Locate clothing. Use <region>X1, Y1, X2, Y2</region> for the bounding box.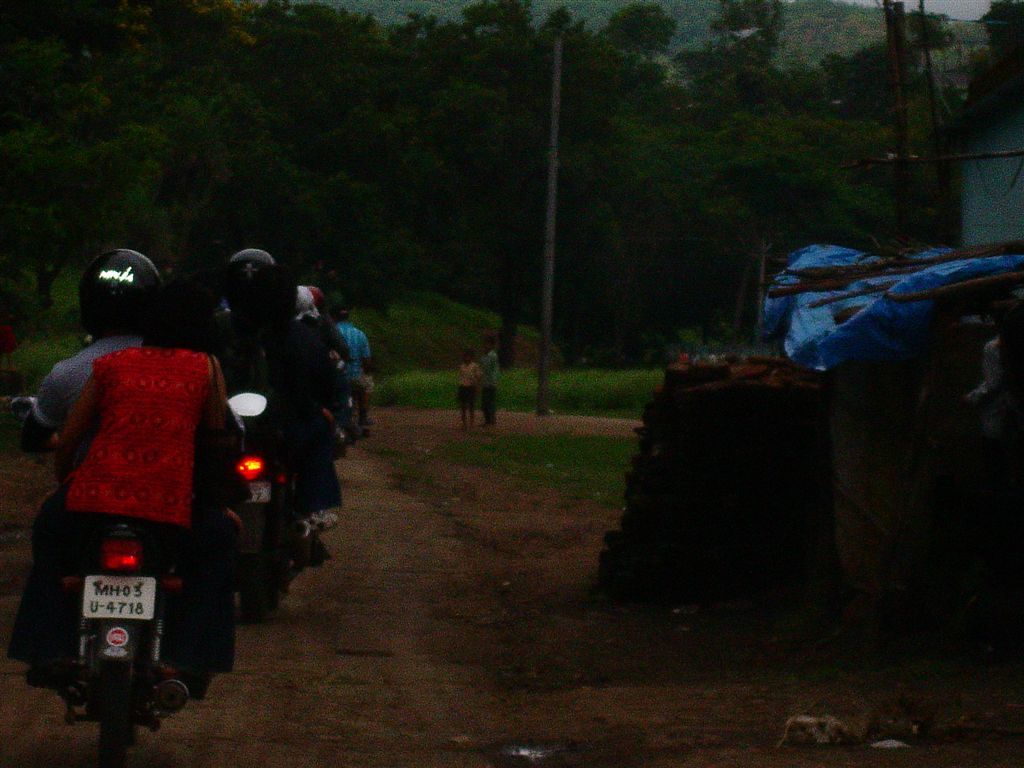
<region>342, 321, 367, 410</region>.
